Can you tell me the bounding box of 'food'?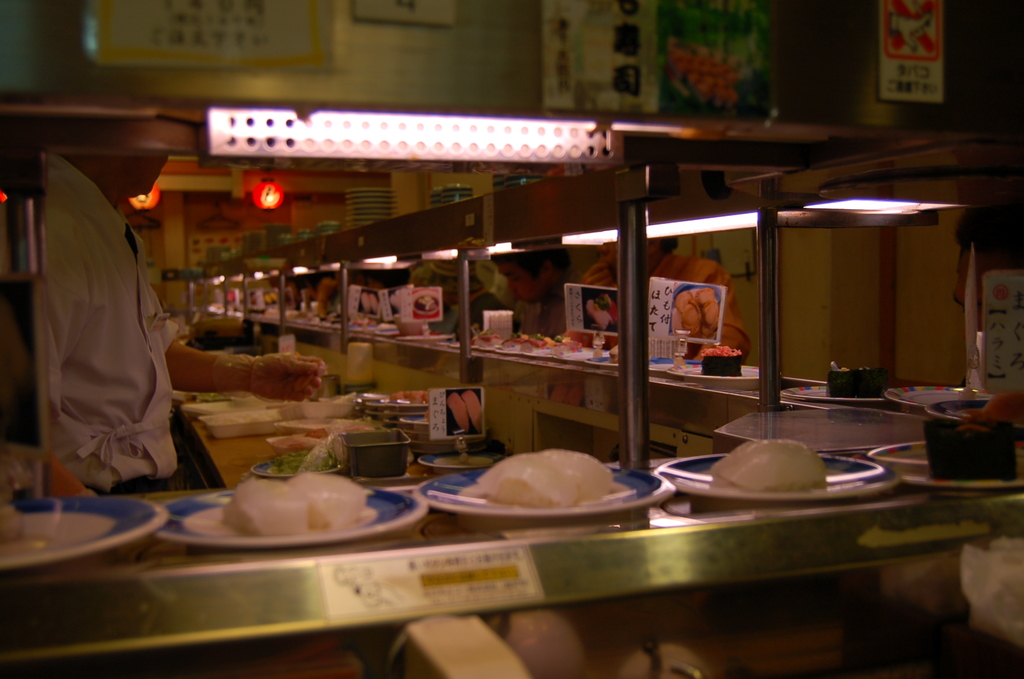
x1=0 y1=496 x2=28 y2=548.
